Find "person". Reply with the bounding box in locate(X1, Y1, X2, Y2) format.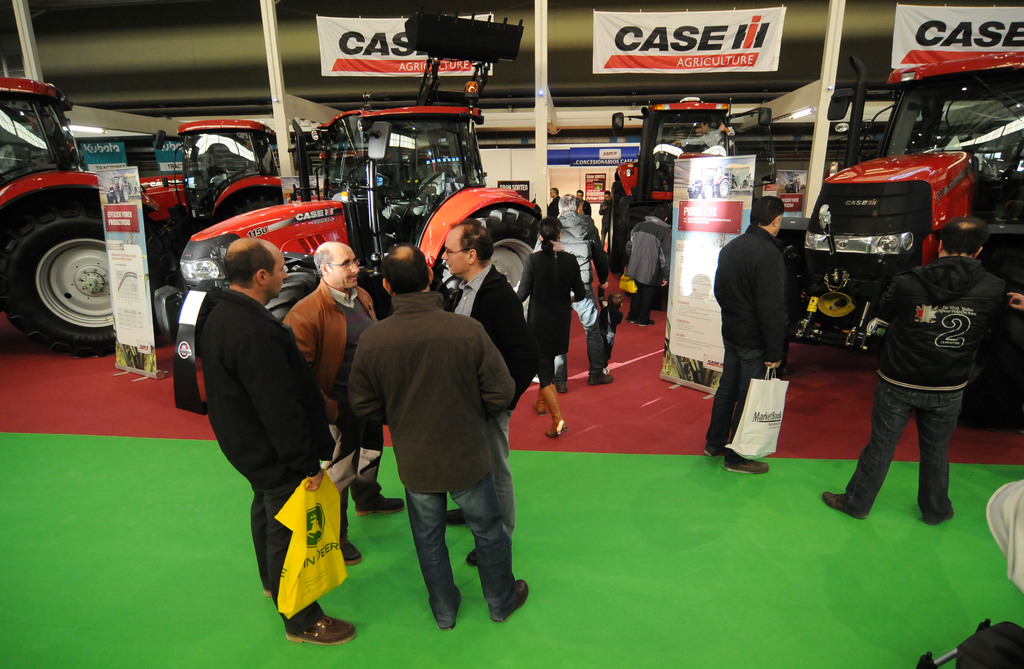
locate(288, 235, 379, 563).
